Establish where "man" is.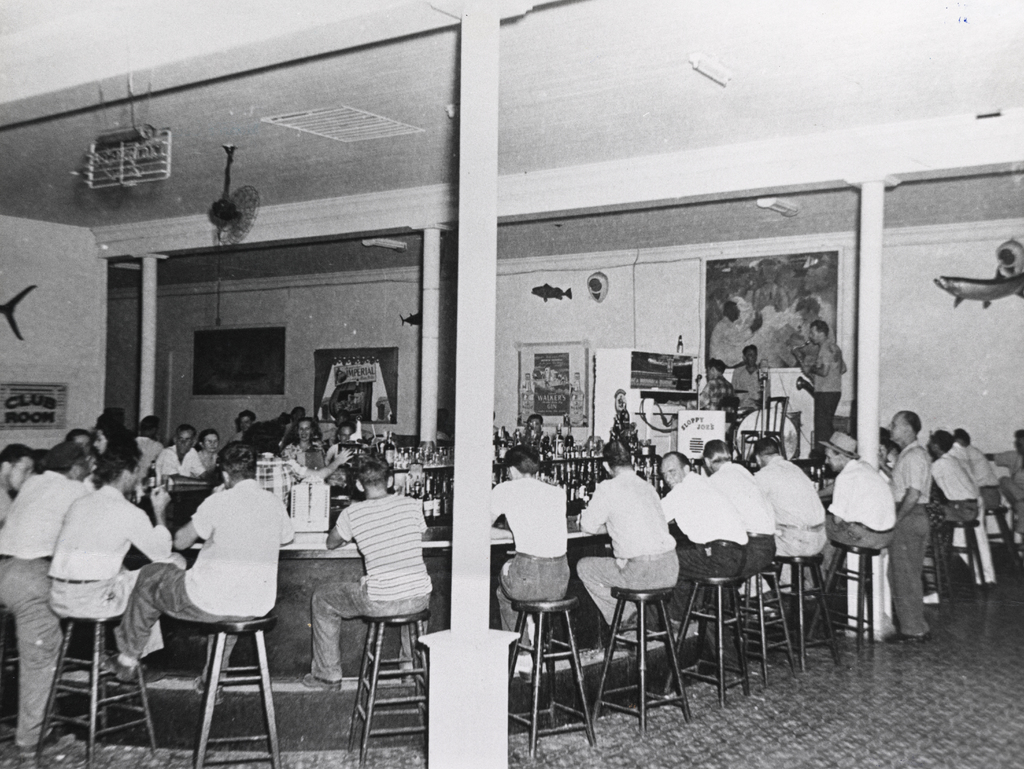
Established at {"left": 324, "top": 425, "right": 355, "bottom": 465}.
